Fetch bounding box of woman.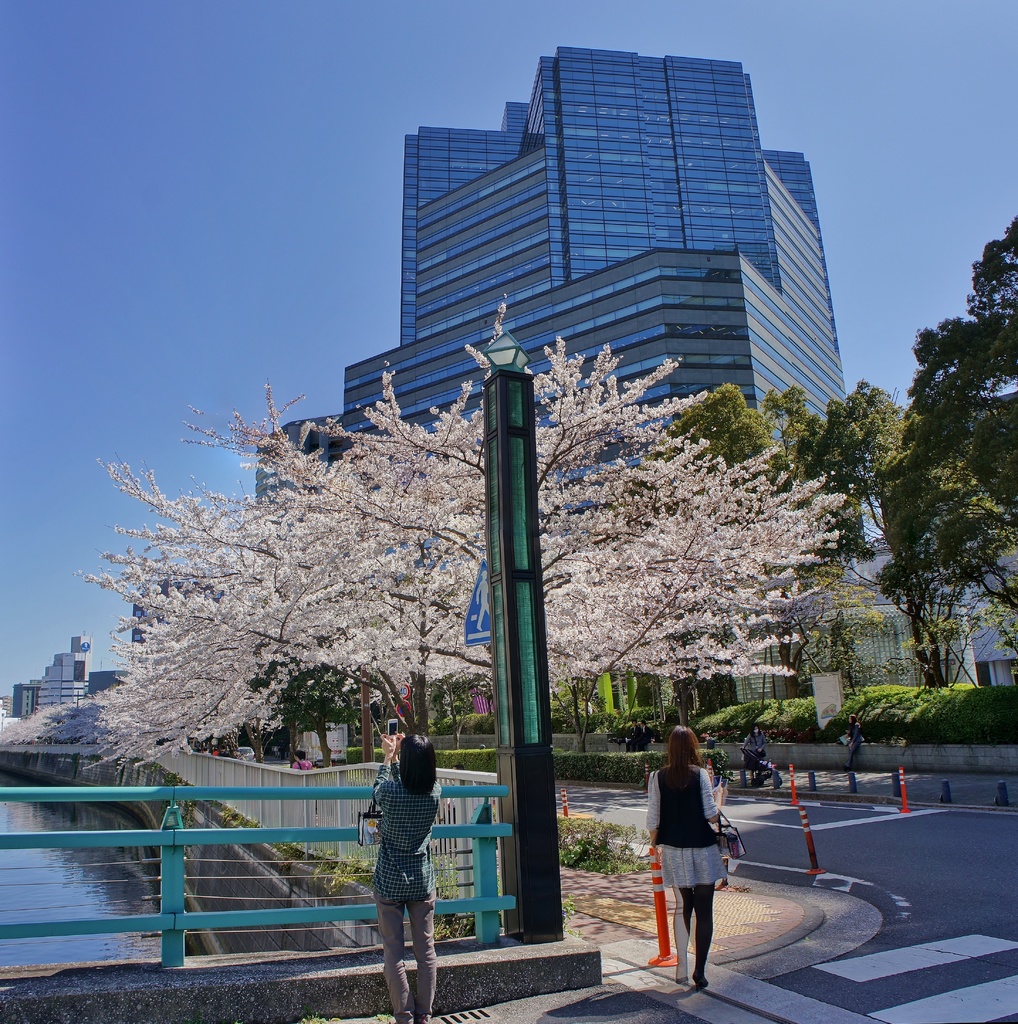
Bbox: 628 712 724 961.
